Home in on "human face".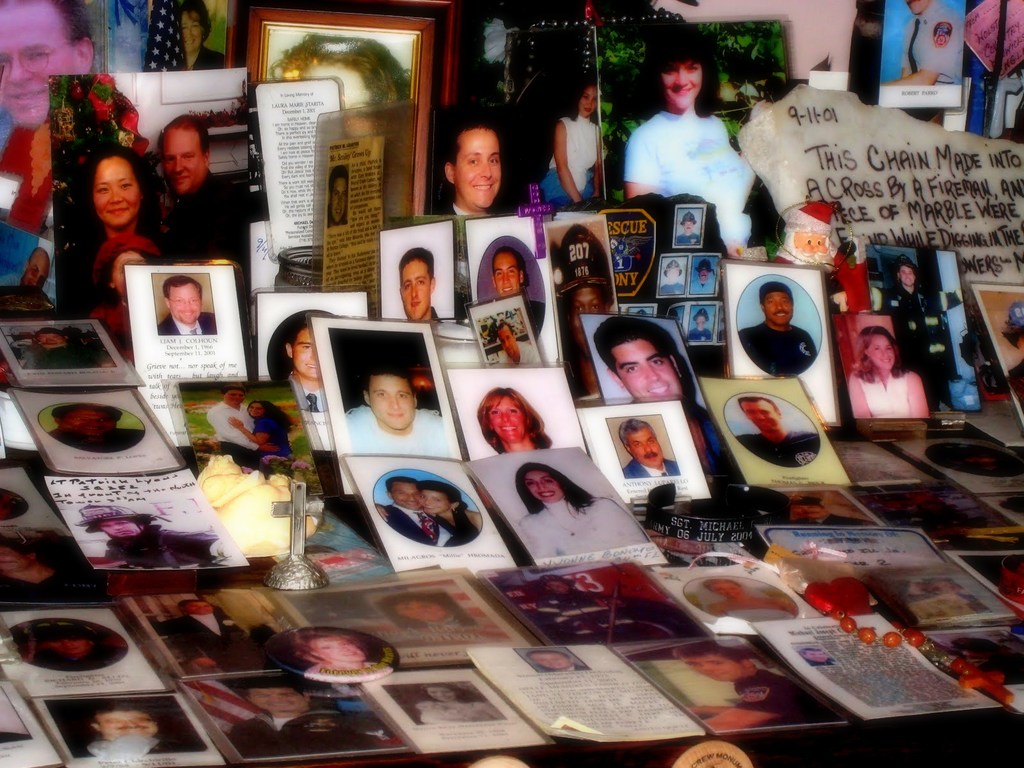
Homed in at x1=227 y1=388 x2=242 y2=404.
